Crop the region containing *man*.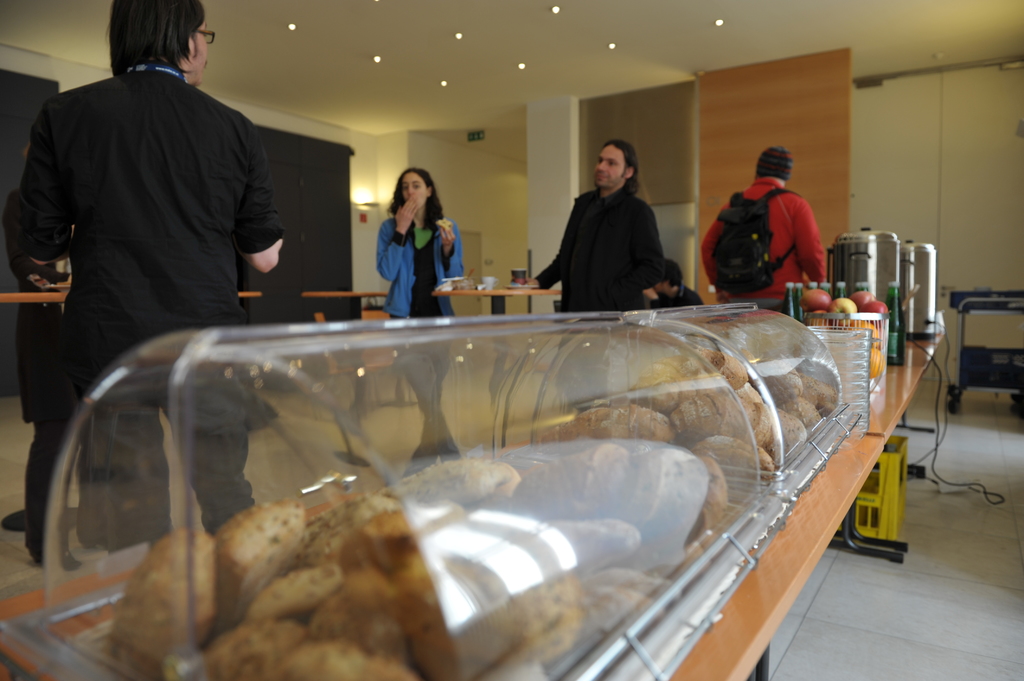
Crop region: pyautogui.locateOnScreen(652, 258, 709, 304).
